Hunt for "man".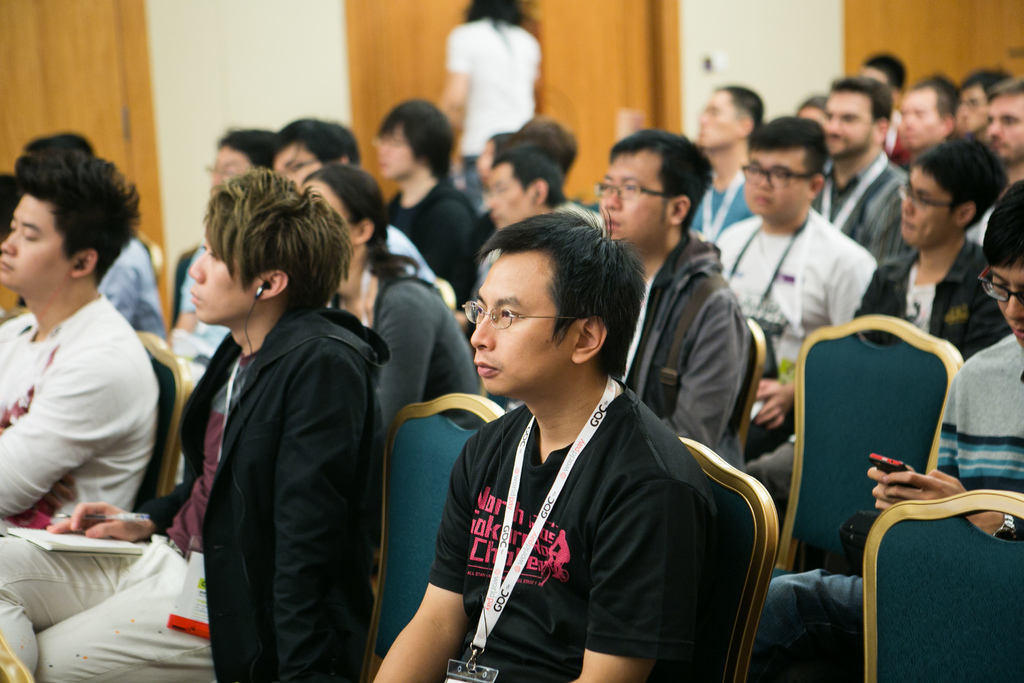
Hunted down at 372/94/480/302.
